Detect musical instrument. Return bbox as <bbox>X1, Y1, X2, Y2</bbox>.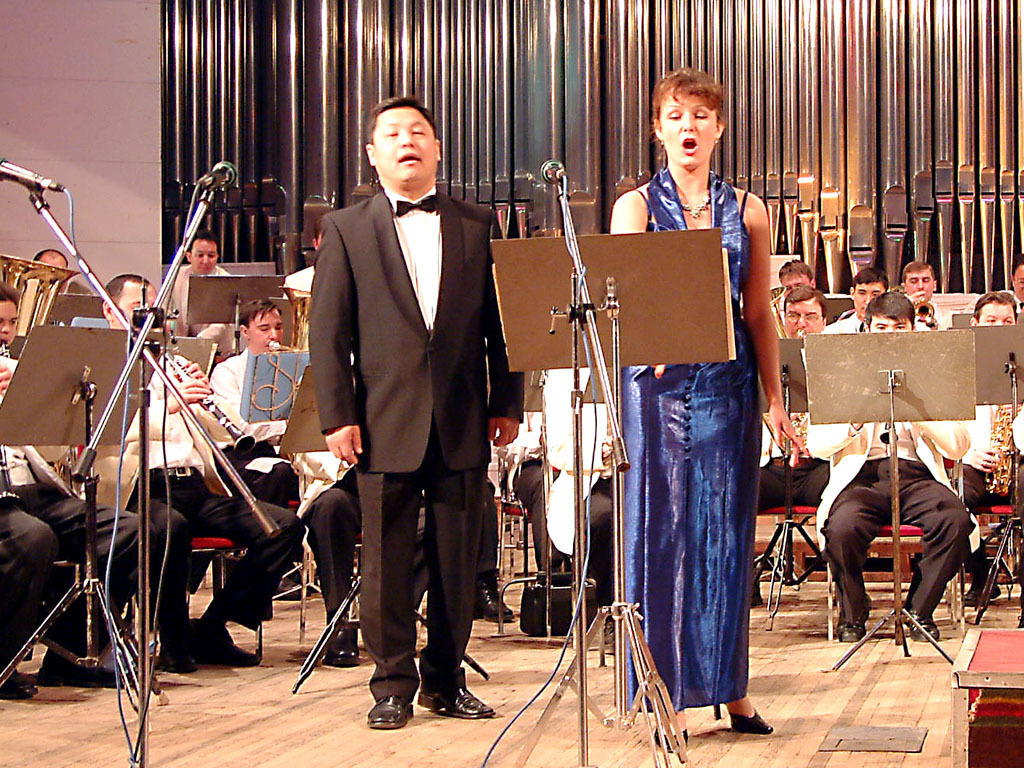
<bbox>161, 349, 256, 461</bbox>.
